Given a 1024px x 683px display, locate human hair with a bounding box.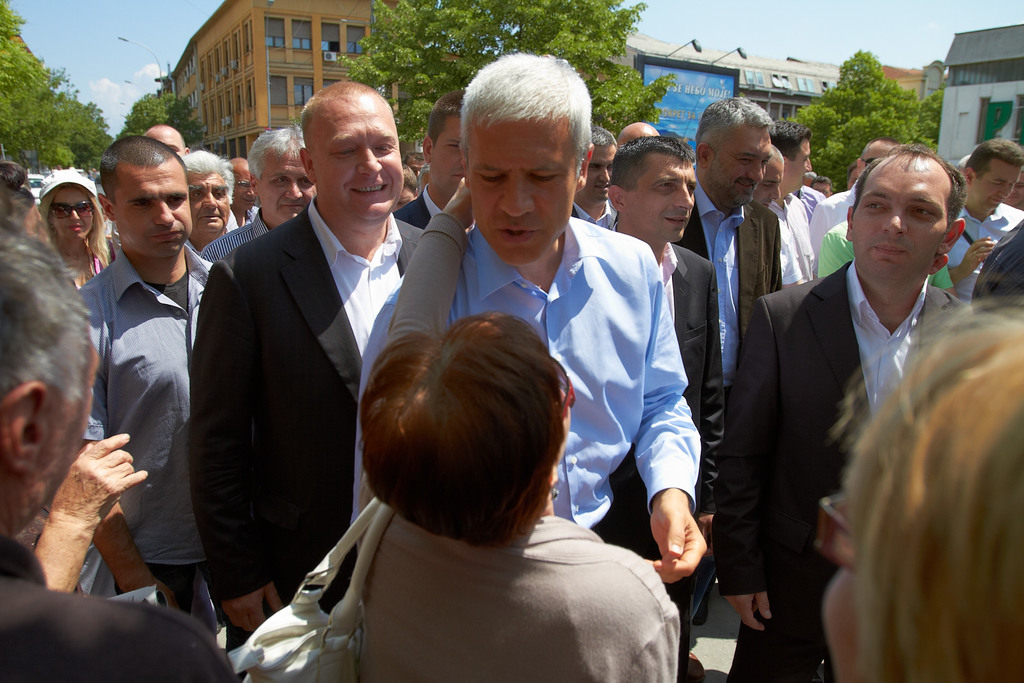
Located: [591,125,620,145].
